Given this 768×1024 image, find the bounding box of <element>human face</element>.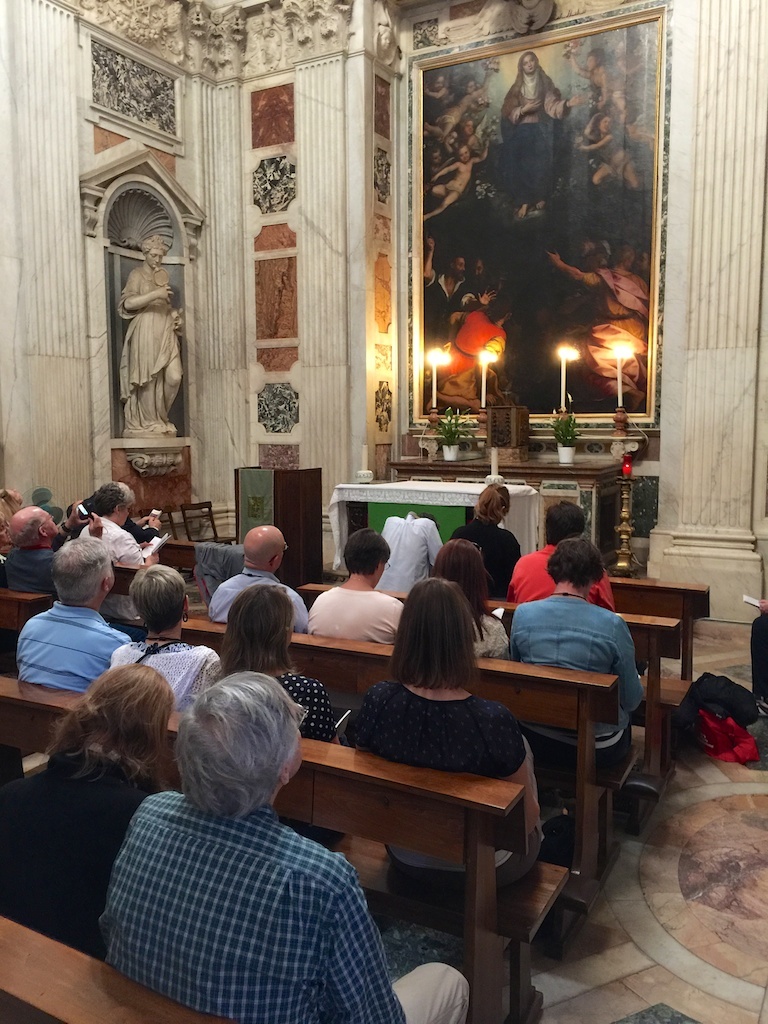
38,507,59,535.
